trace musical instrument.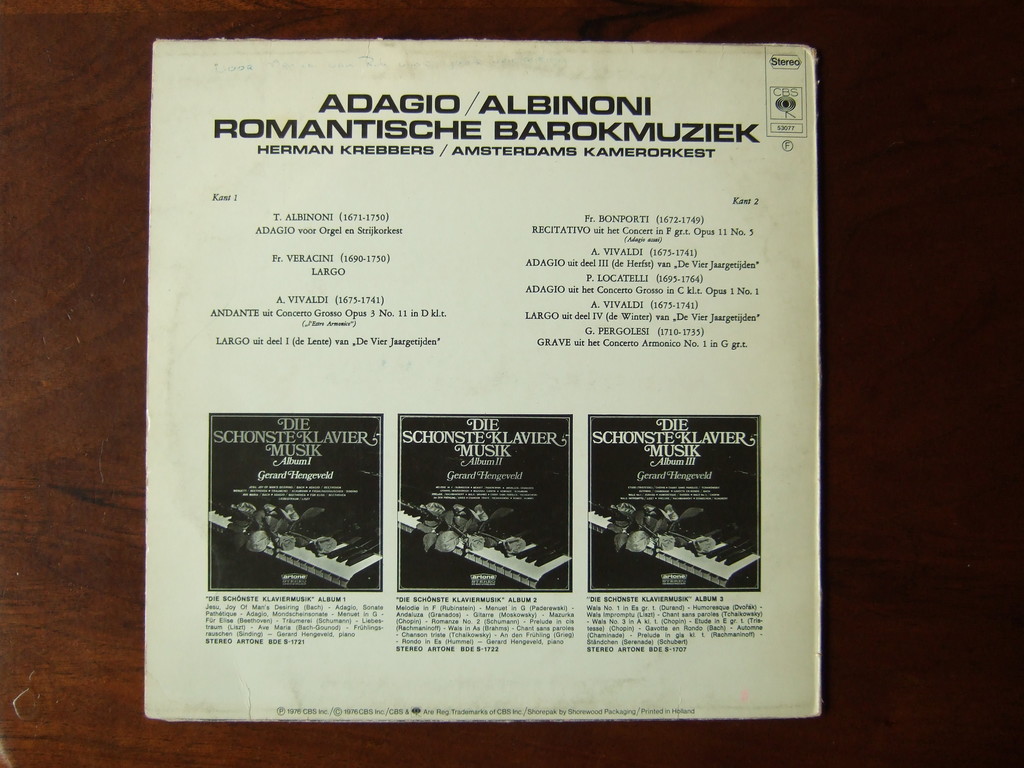
Traced to 394,499,572,593.
